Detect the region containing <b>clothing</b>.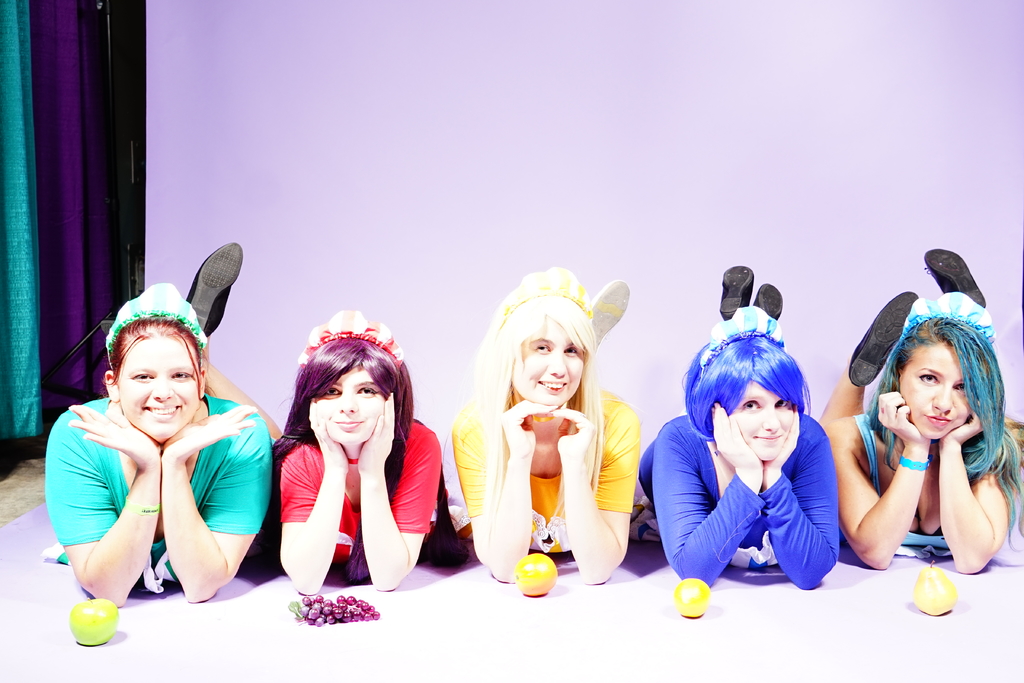
840, 409, 1023, 561.
